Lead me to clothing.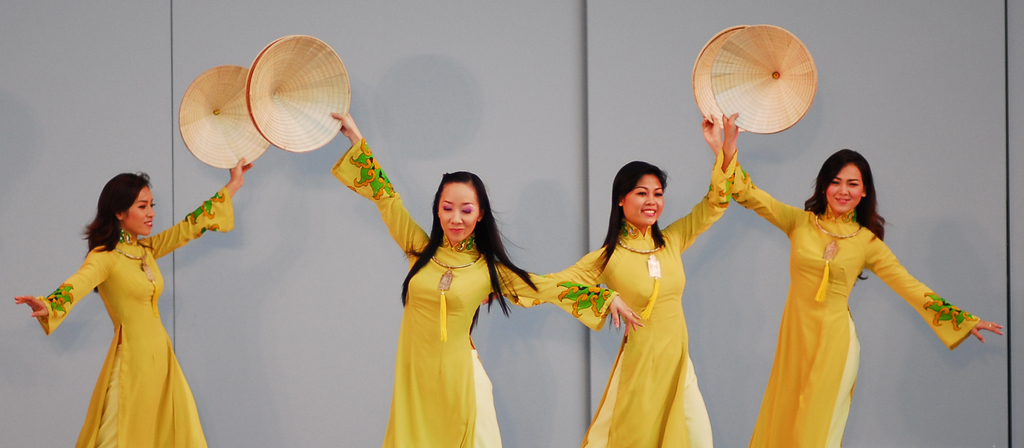
Lead to box(739, 162, 979, 447).
